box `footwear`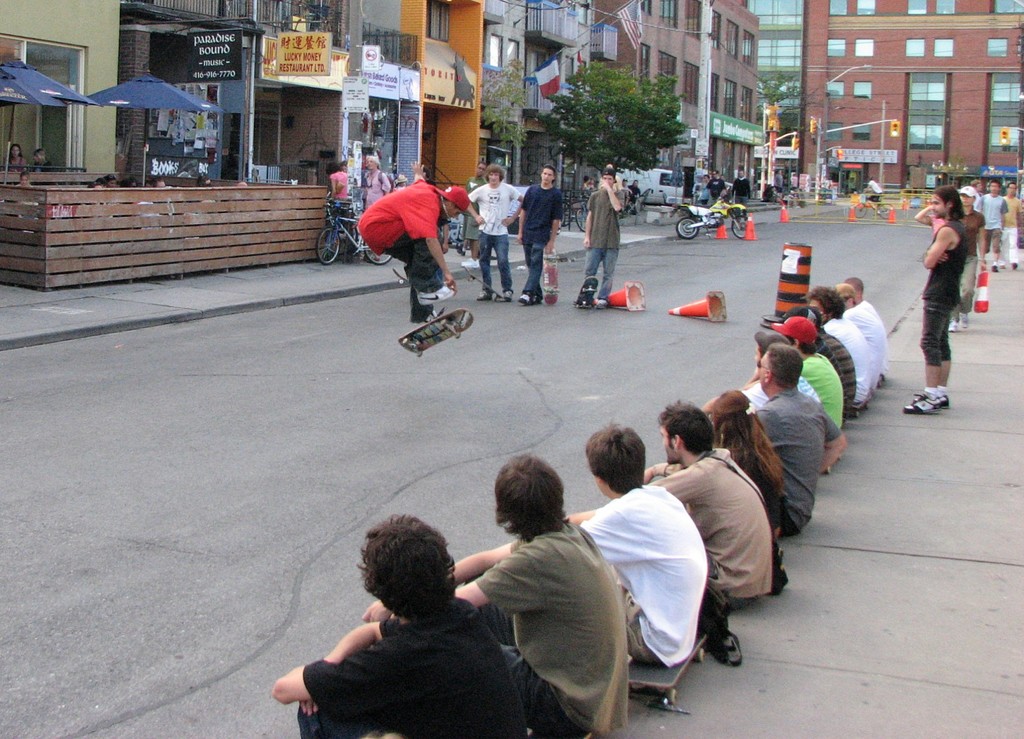
[x1=902, y1=391, x2=940, y2=418]
